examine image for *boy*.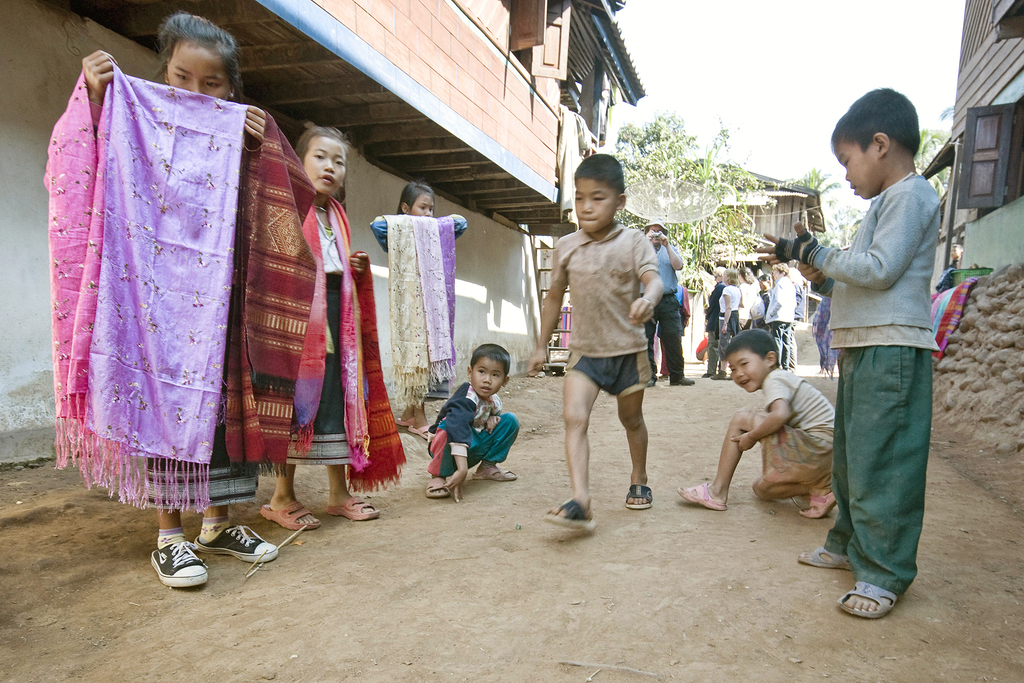
Examination result: <region>526, 153, 653, 536</region>.
